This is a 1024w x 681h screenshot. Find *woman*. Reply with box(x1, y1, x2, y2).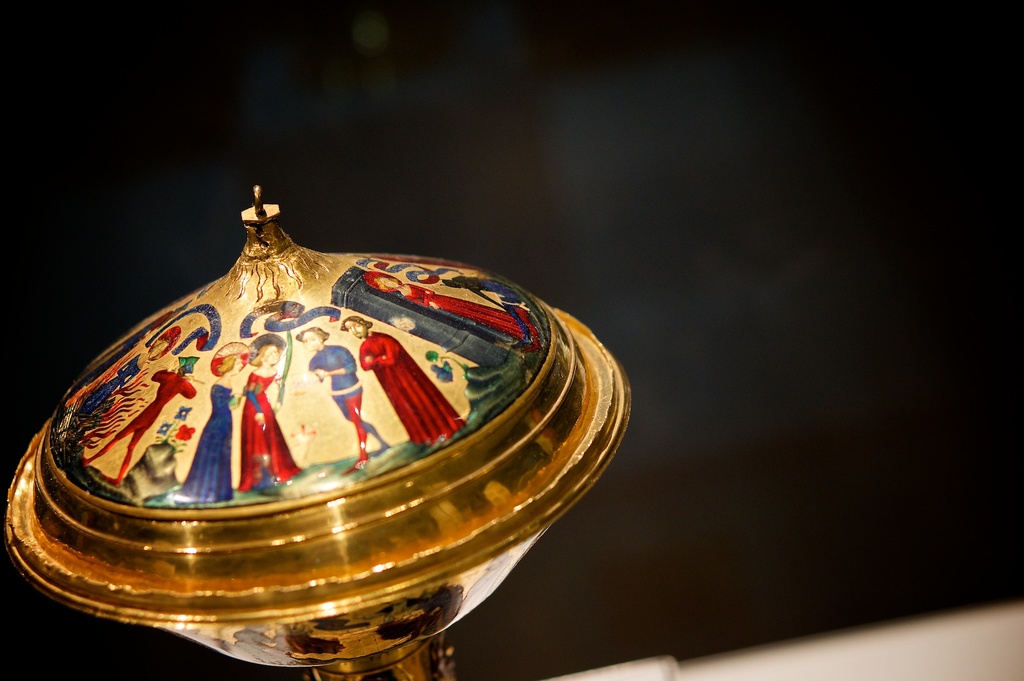
box(340, 313, 468, 429).
